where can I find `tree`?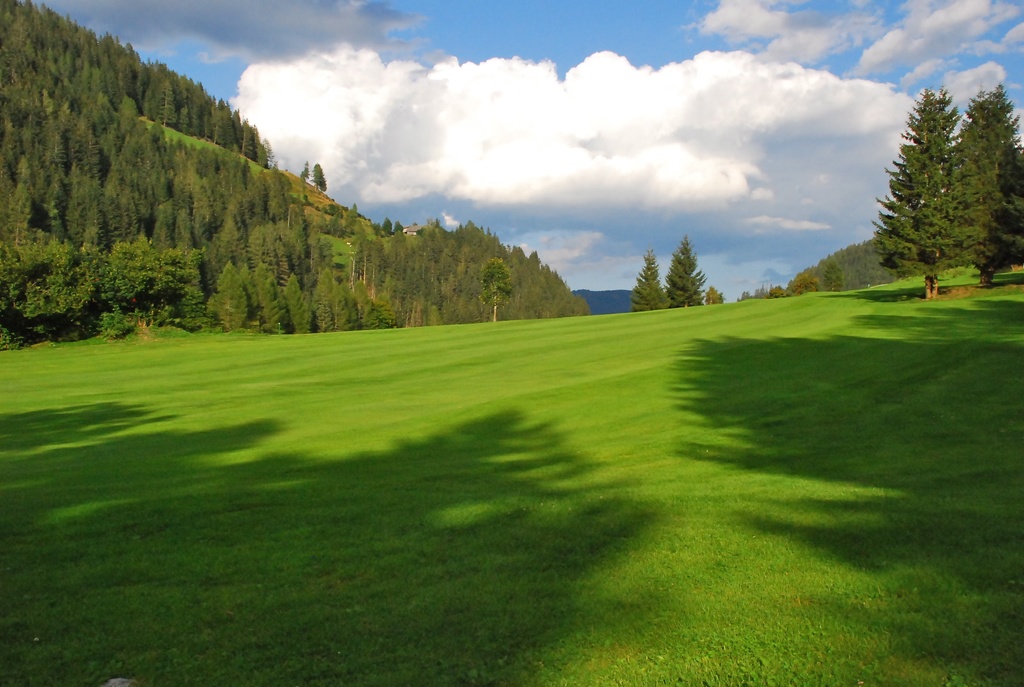
You can find it at rect(662, 234, 708, 306).
